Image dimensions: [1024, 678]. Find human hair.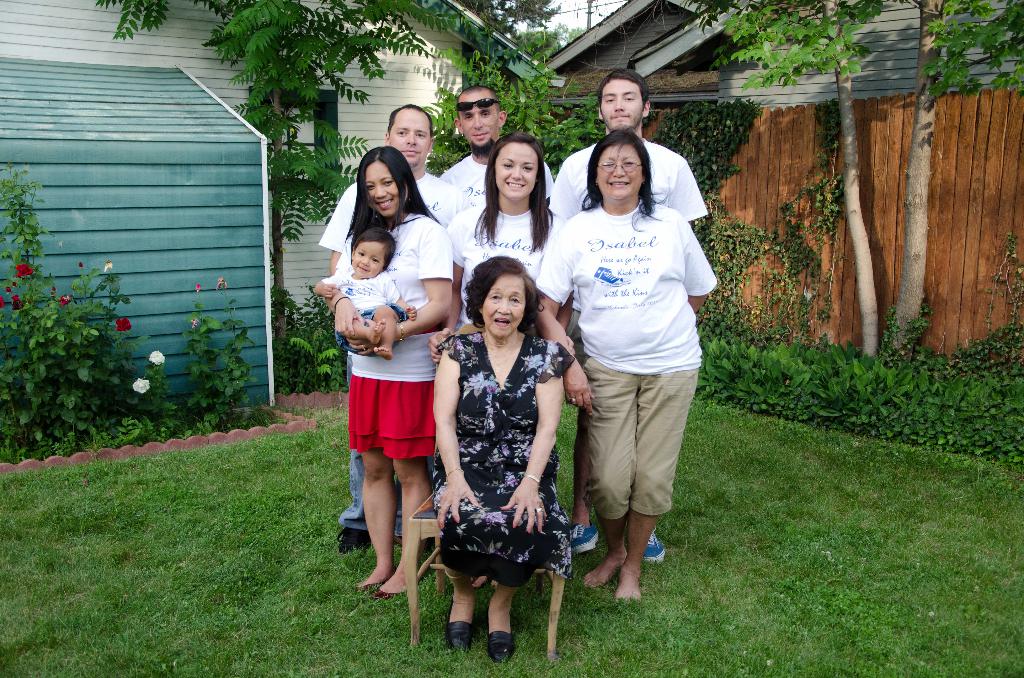
[342, 144, 444, 264].
